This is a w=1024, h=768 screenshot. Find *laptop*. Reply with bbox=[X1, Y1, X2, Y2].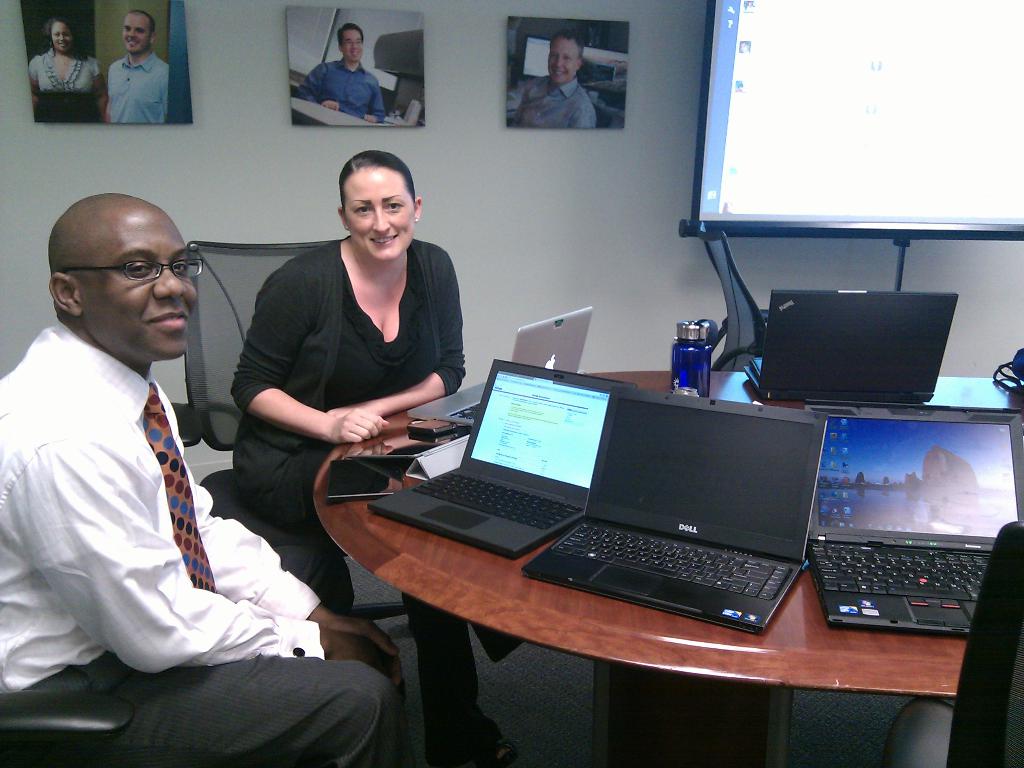
bbox=[369, 360, 637, 560].
